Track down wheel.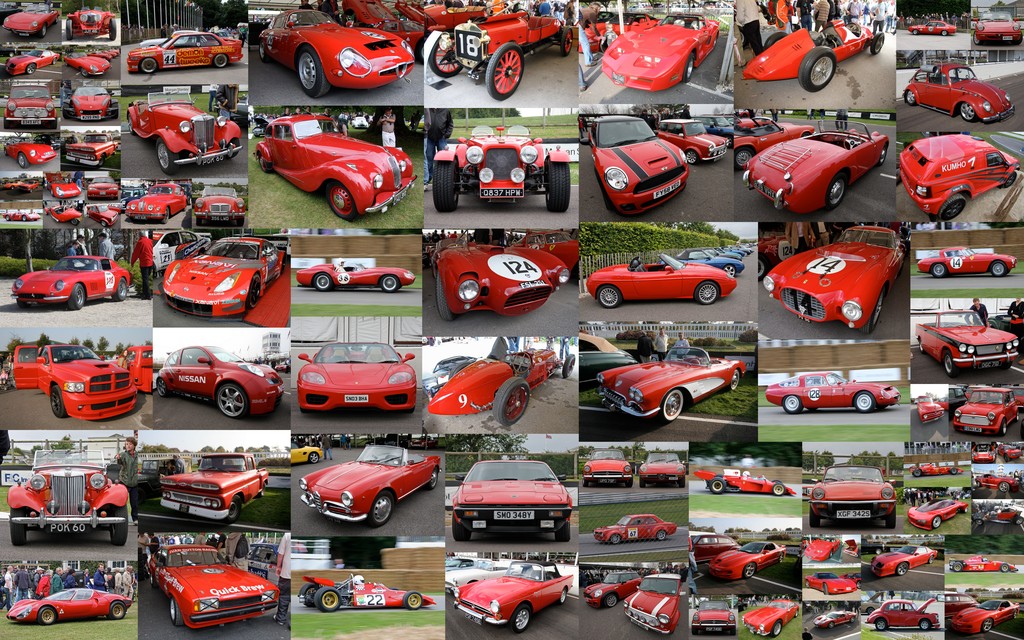
Tracked to select_region(948, 465, 958, 474).
